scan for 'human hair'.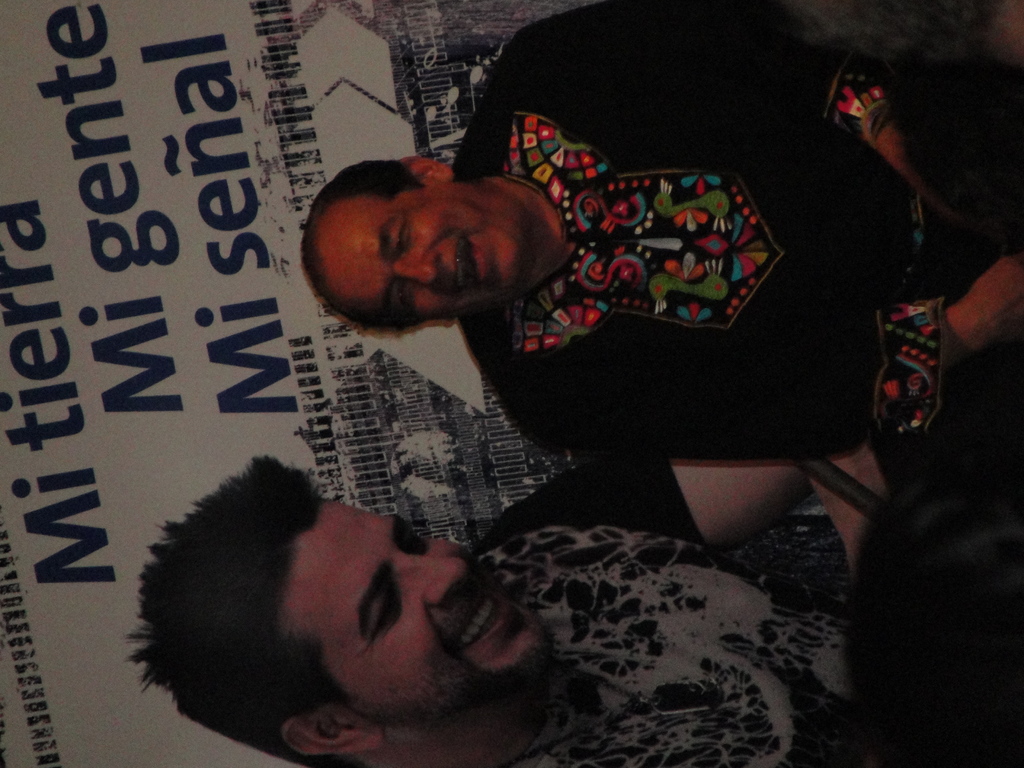
Scan result: {"x1": 130, "y1": 452, "x2": 365, "y2": 761}.
